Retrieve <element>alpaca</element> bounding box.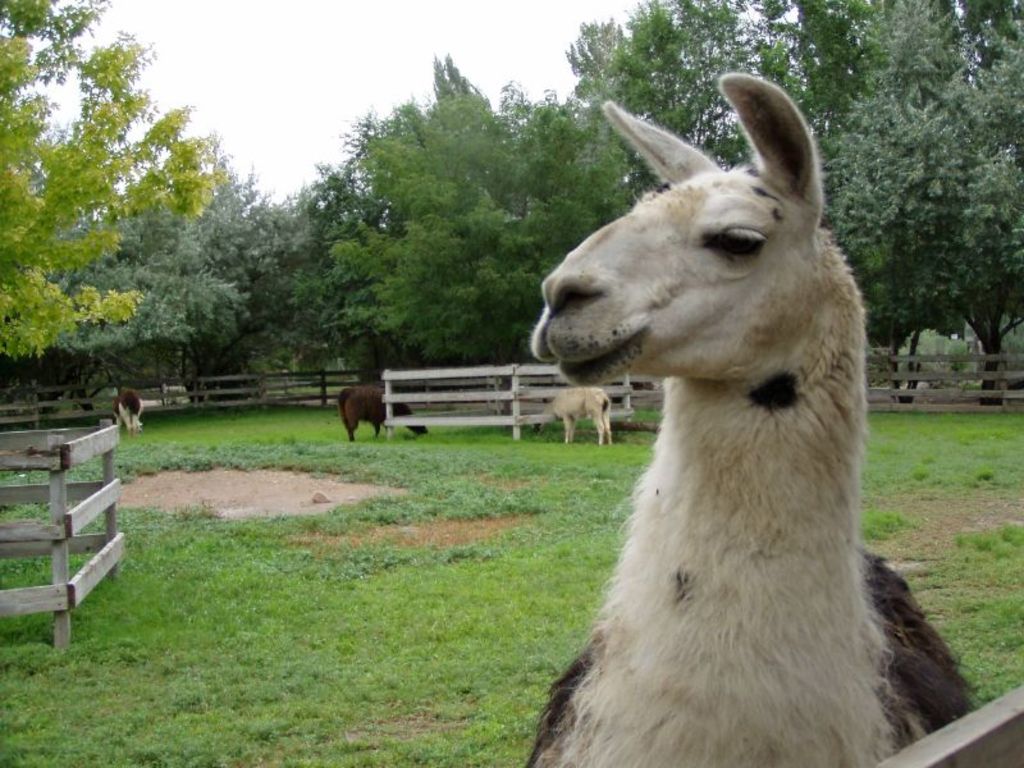
Bounding box: [518, 72, 983, 767].
